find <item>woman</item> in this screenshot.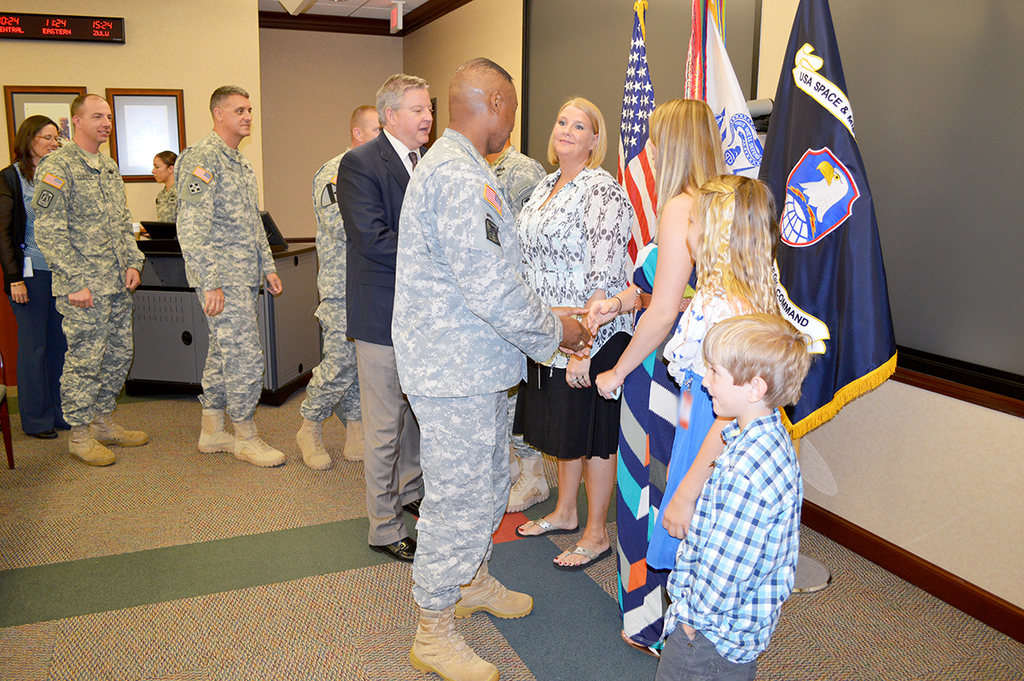
The bounding box for <item>woman</item> is detection(145, 154, 180, 227).
